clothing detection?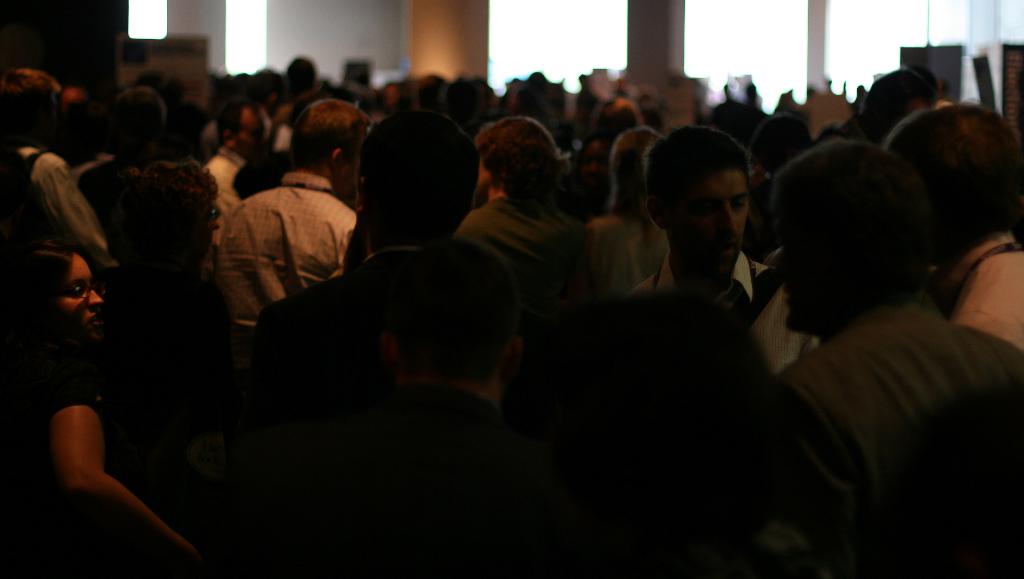
pyautogui.locateOnScreen(253, 252, 548, 578)
